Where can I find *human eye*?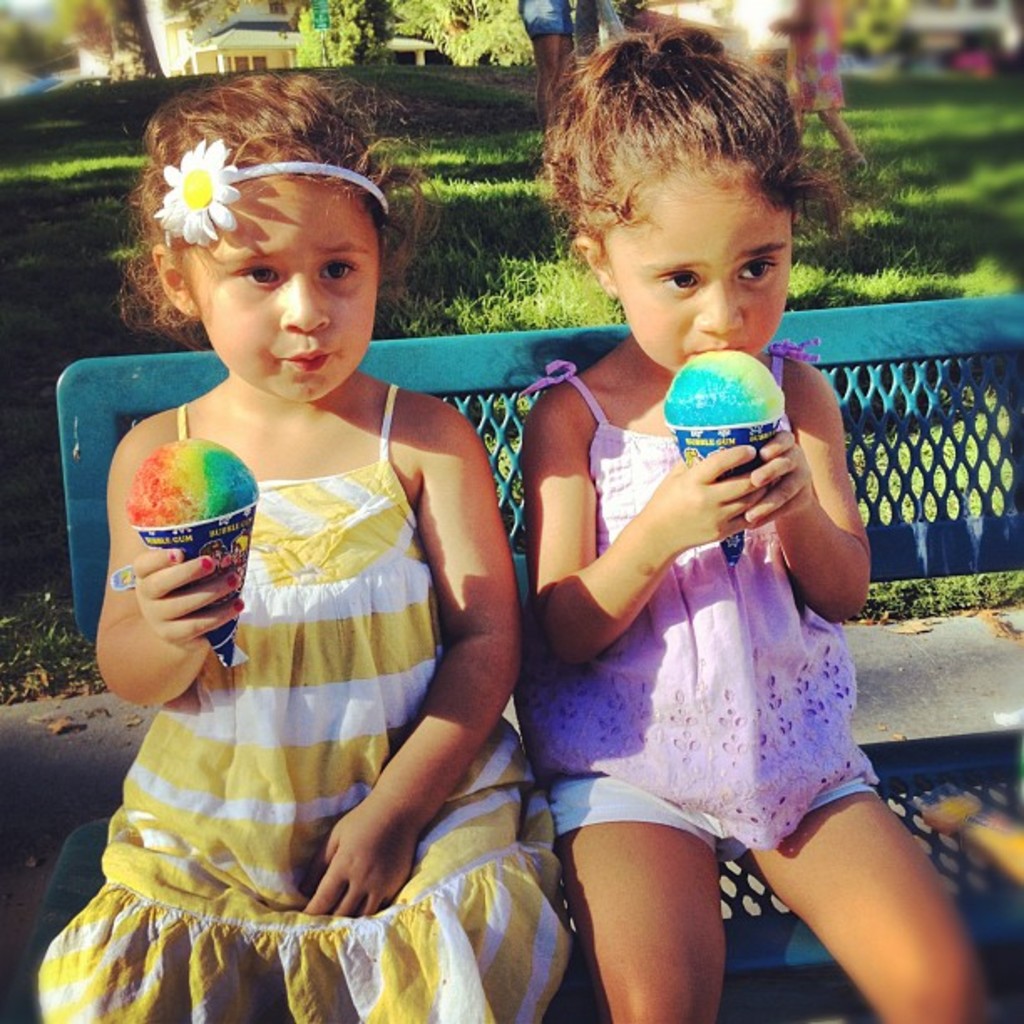
You can find it at (651, 261, 708, 298).
